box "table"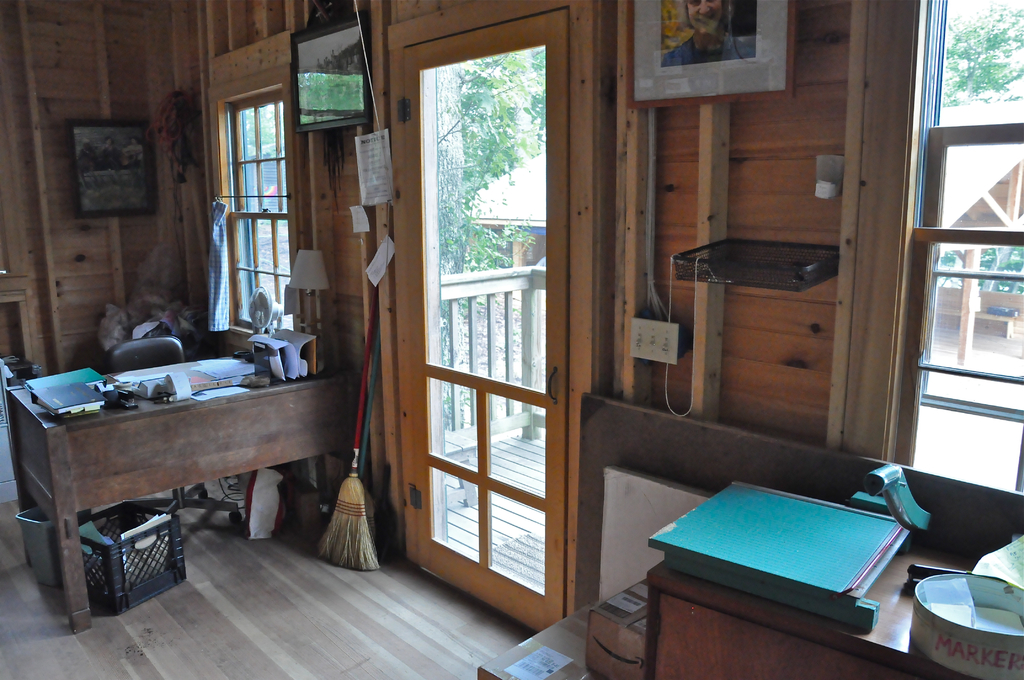
bbox=(9, 355, 355, 633)
